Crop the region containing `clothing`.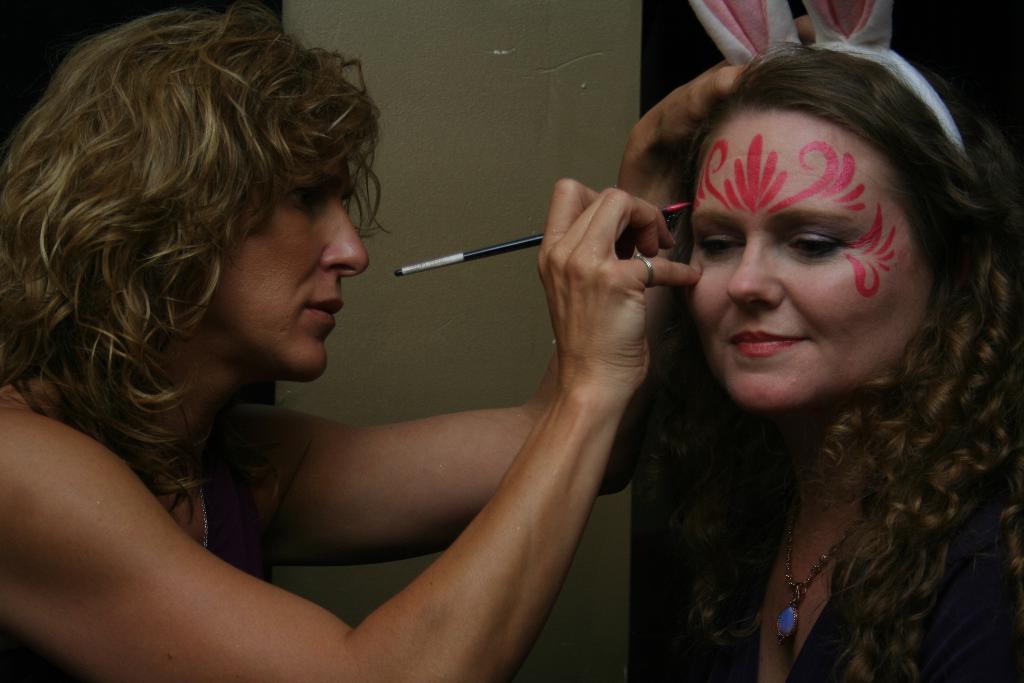
Crop region: crop(727, 591, 1023, 682).
